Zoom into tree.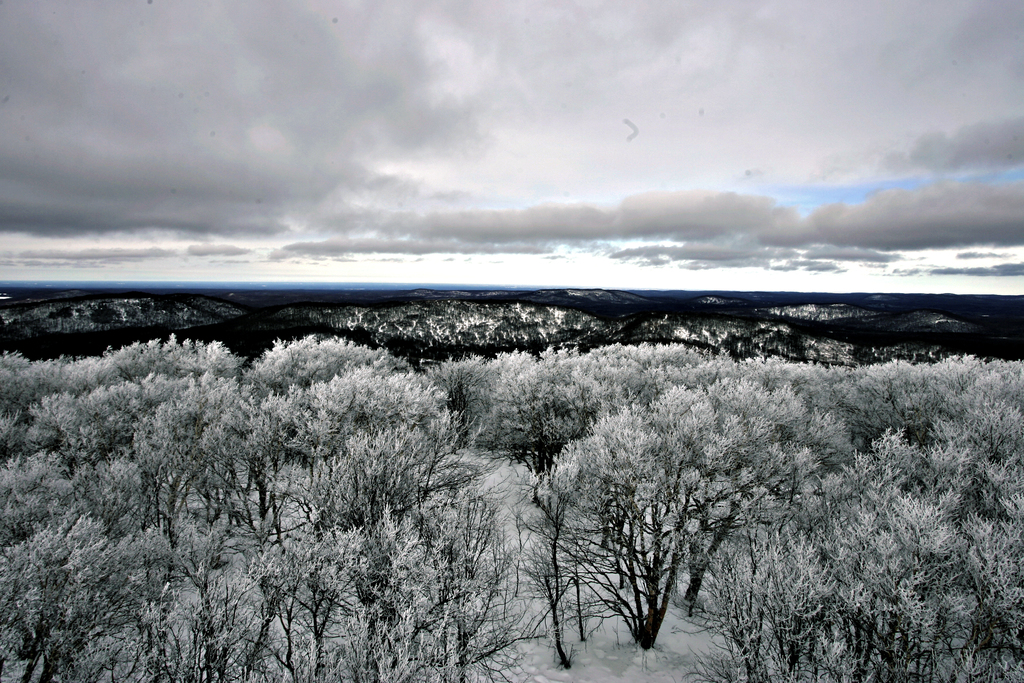
Zoom target: 464:352:547:461.
